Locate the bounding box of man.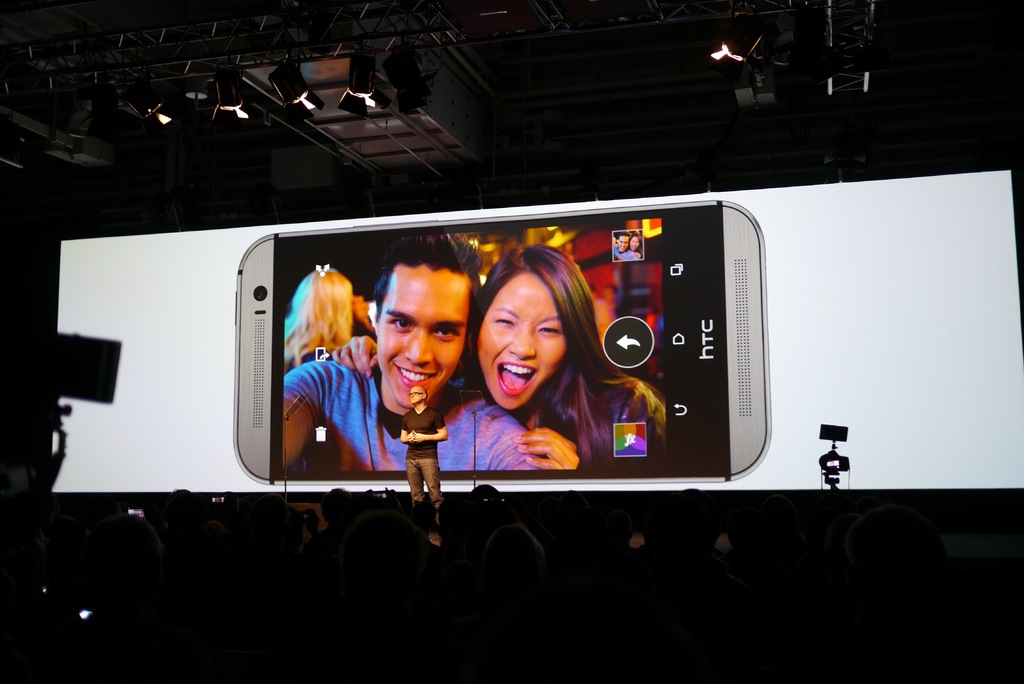
Bounding box: <box>282,231,547,473</box>.
